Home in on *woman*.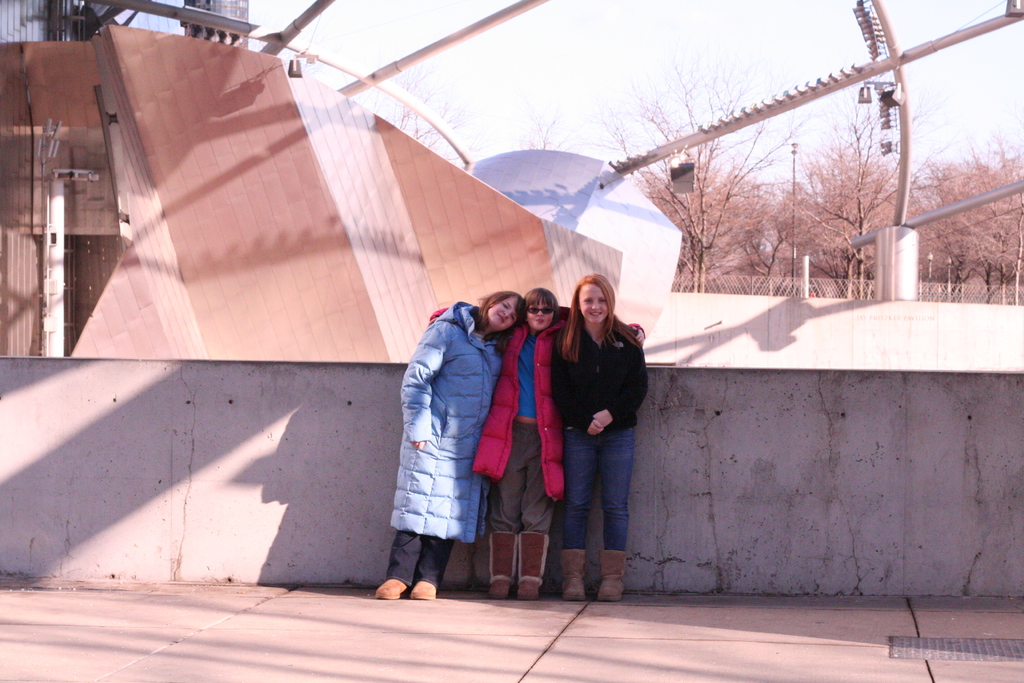
Homed in at box(425, 283, 645, 598).
